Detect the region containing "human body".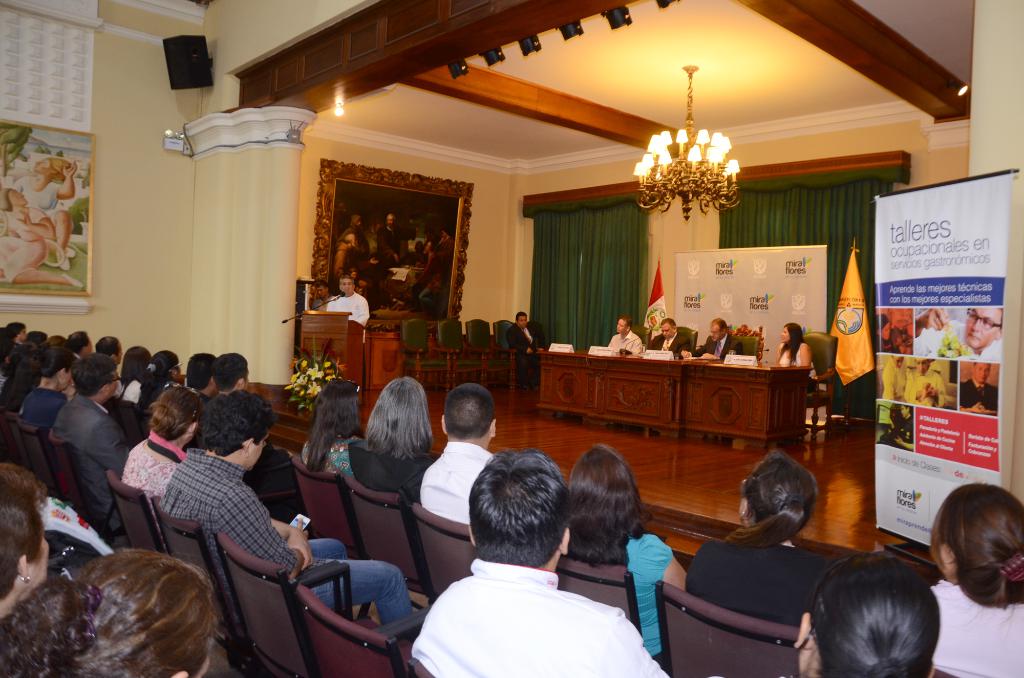
2:163:78:271.
